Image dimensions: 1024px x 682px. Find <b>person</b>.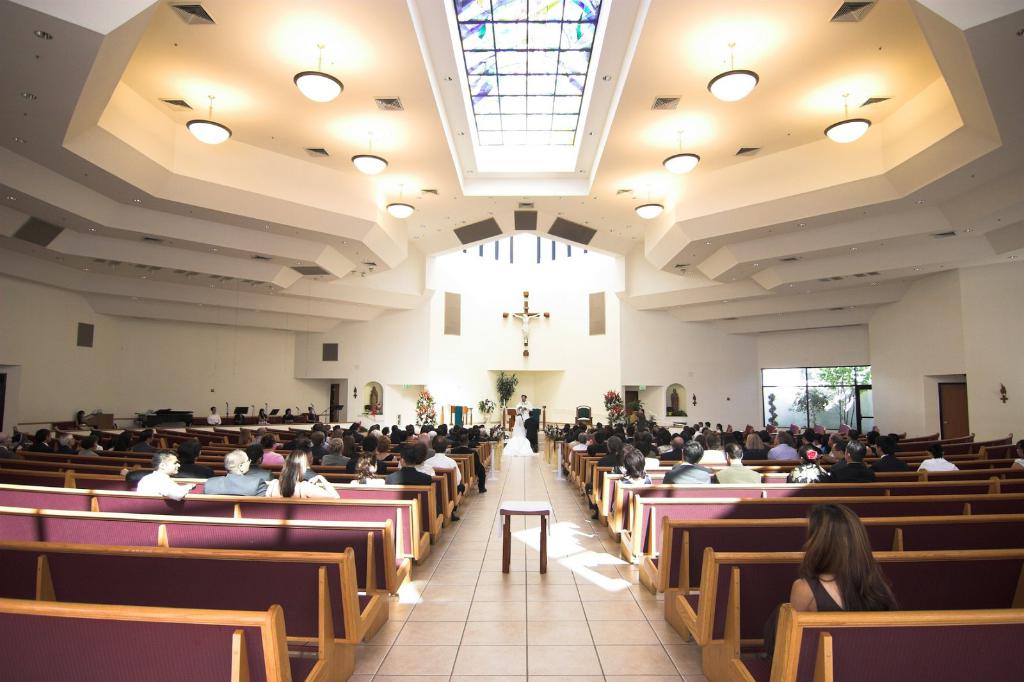
select_region(790, 504, 899, 608).
